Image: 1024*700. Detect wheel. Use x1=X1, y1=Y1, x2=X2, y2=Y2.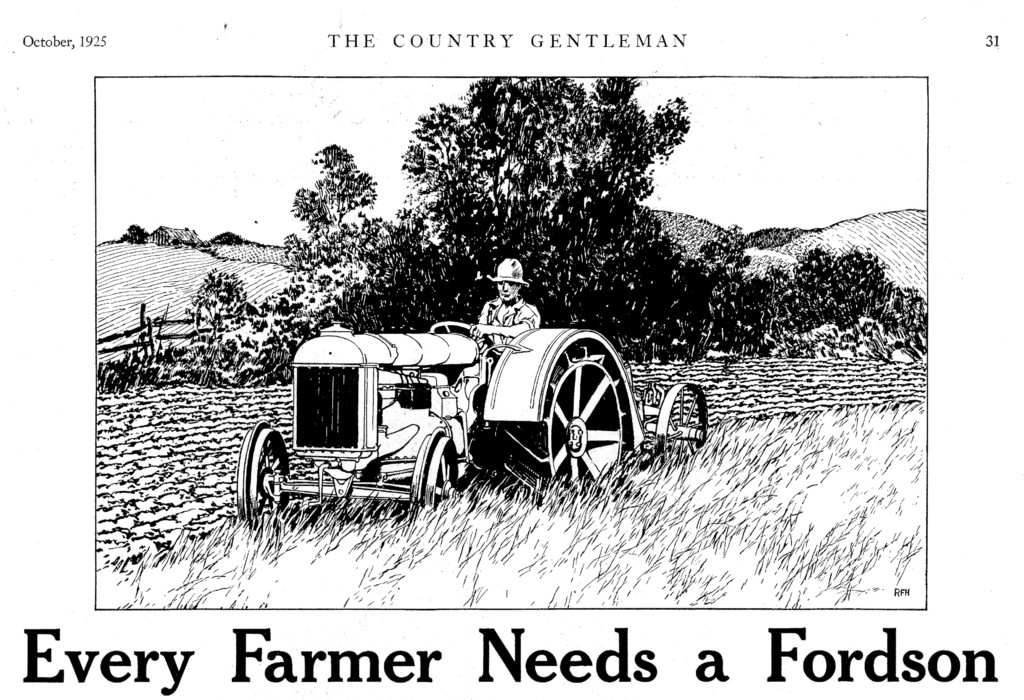
x1=642, y1=379, x2=732, y2=472.
